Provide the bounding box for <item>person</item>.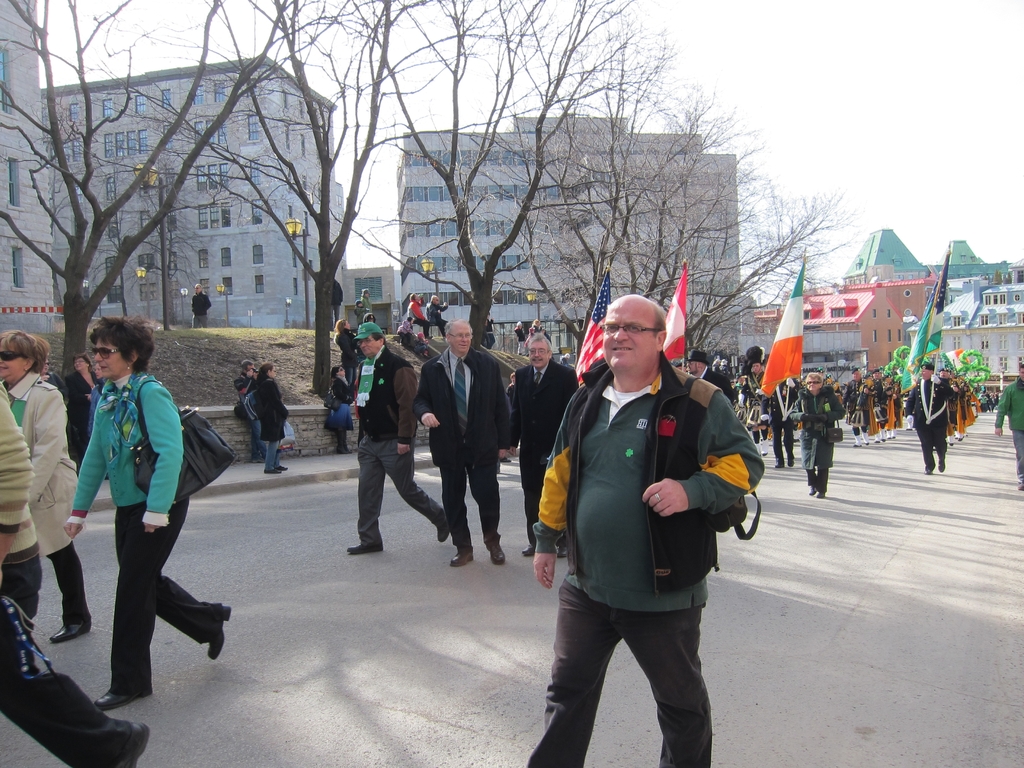
{"x1": 411, "y1": 319, "x2": 508, "y2": 567}.
